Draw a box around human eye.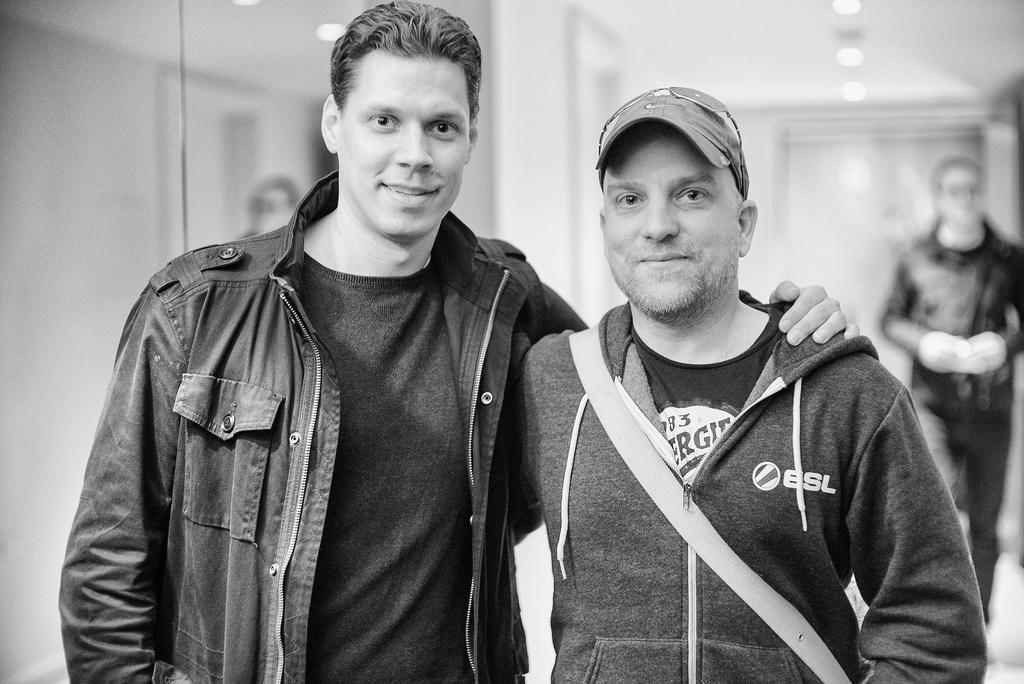
<region>428, 120, 459, 139</region>.
